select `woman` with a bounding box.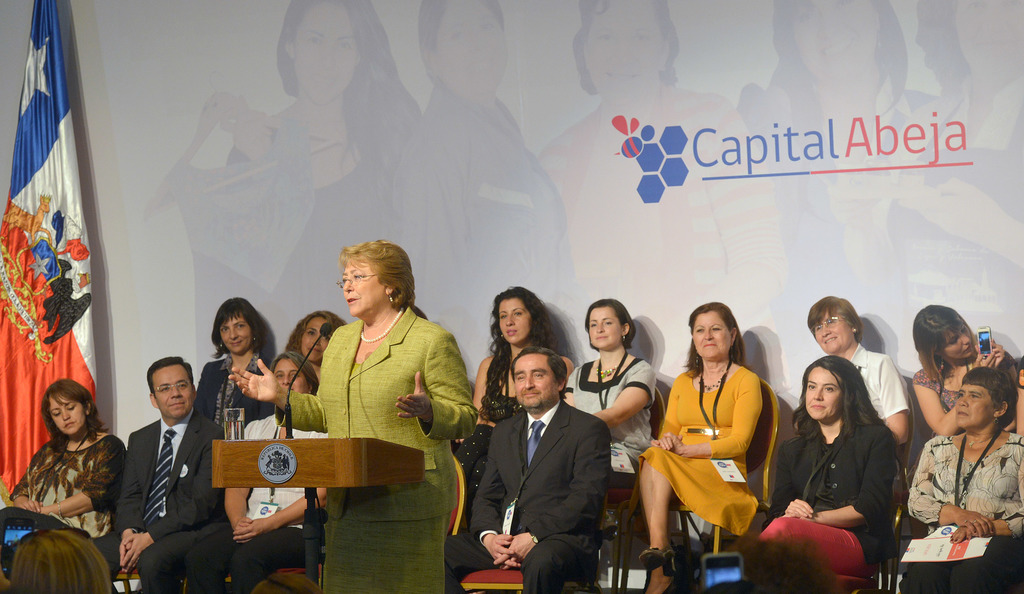
194/298/274/434.
